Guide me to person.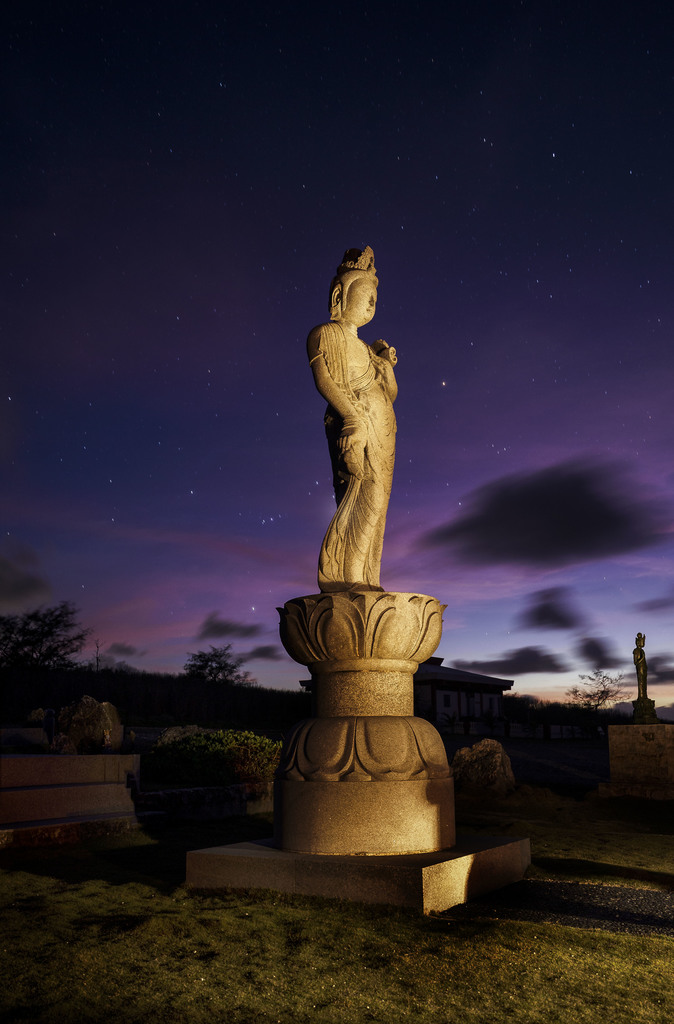
Guidance: box=[634, 631, 651, 706].
